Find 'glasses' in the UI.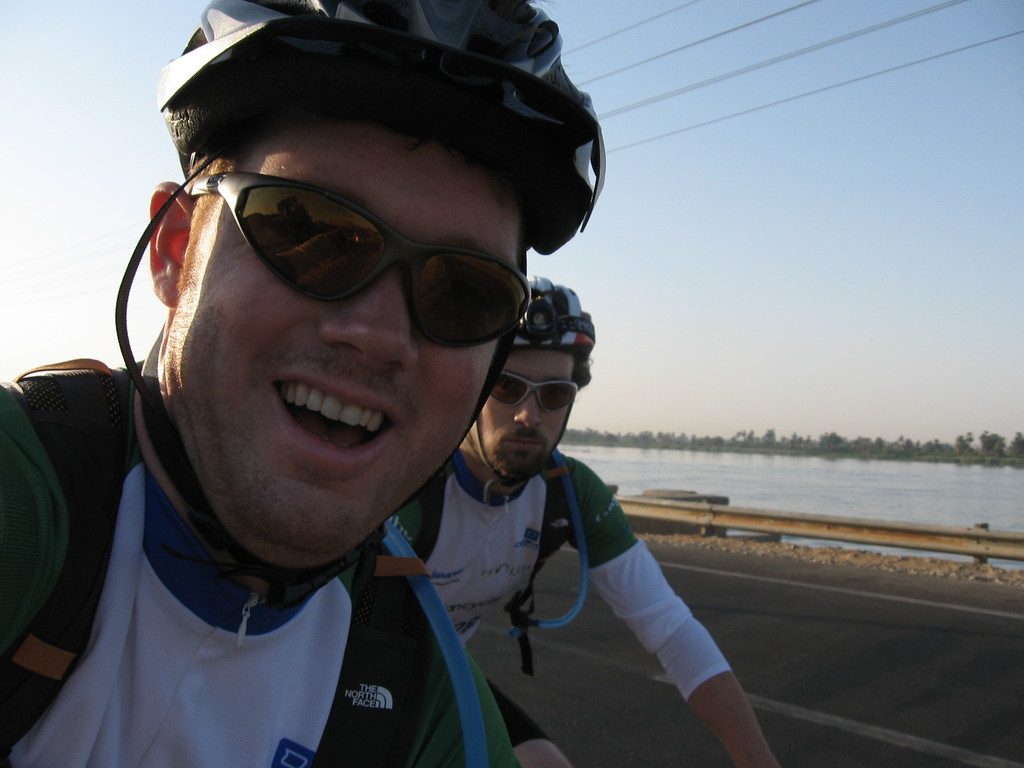
UI element at 177/168/537/351.
